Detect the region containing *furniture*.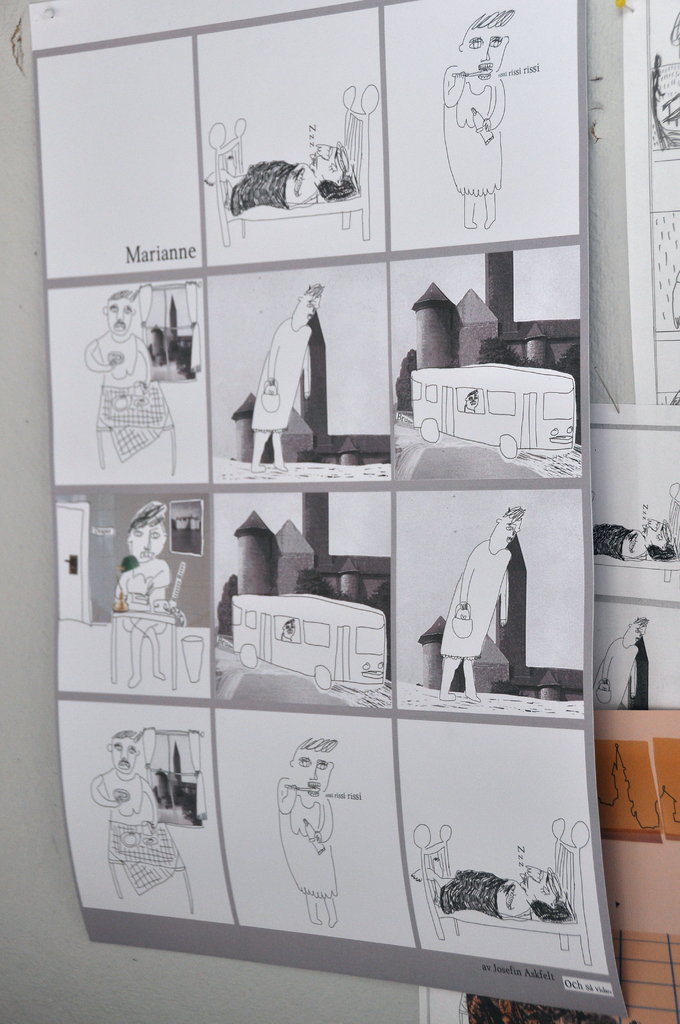
box=[111, 605, 182, 691].
